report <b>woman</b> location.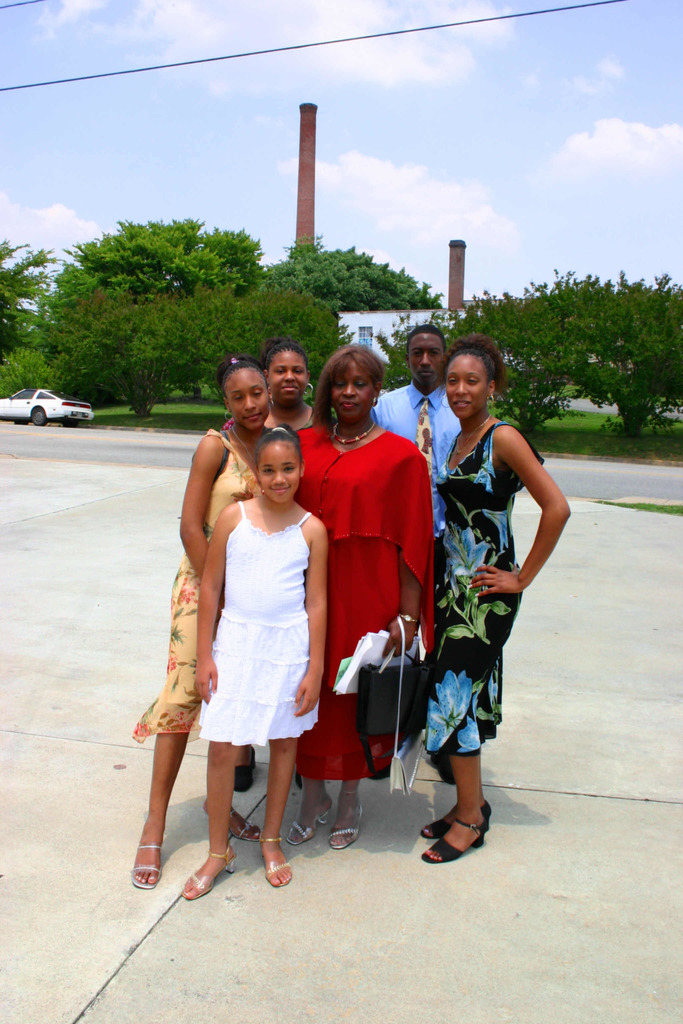
Report: BBox(285, 344, 431, 848).
